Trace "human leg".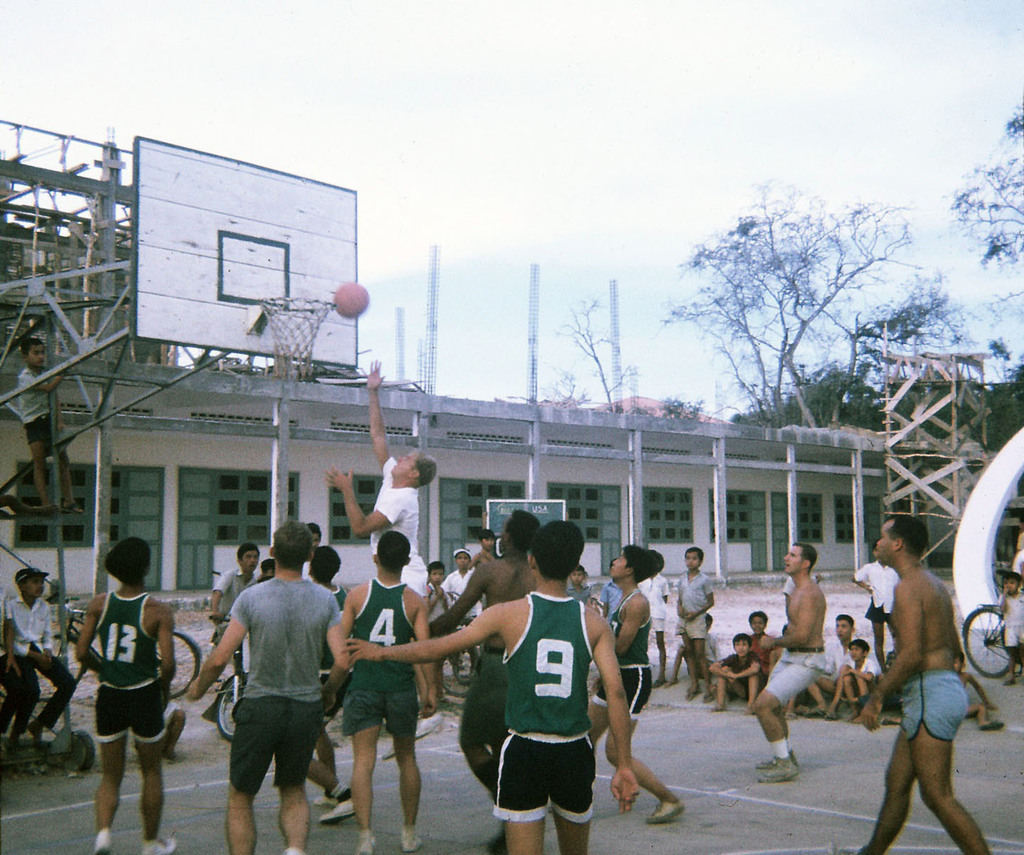
Traced to crop(688, 633, 703, 693).
